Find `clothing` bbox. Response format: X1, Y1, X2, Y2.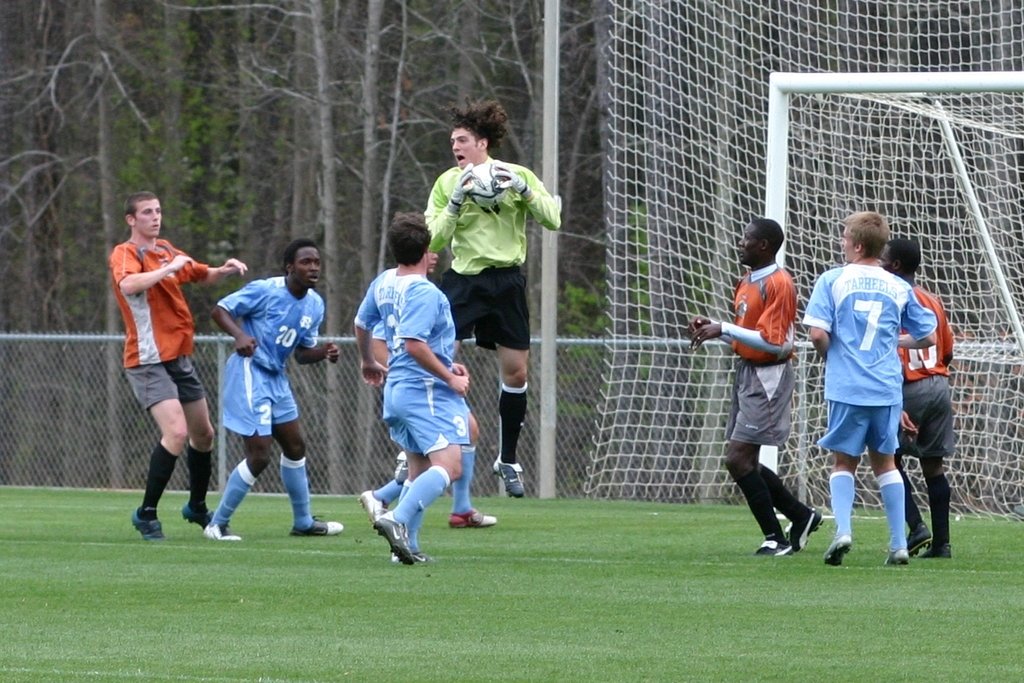
899, 278, 952, 540.
